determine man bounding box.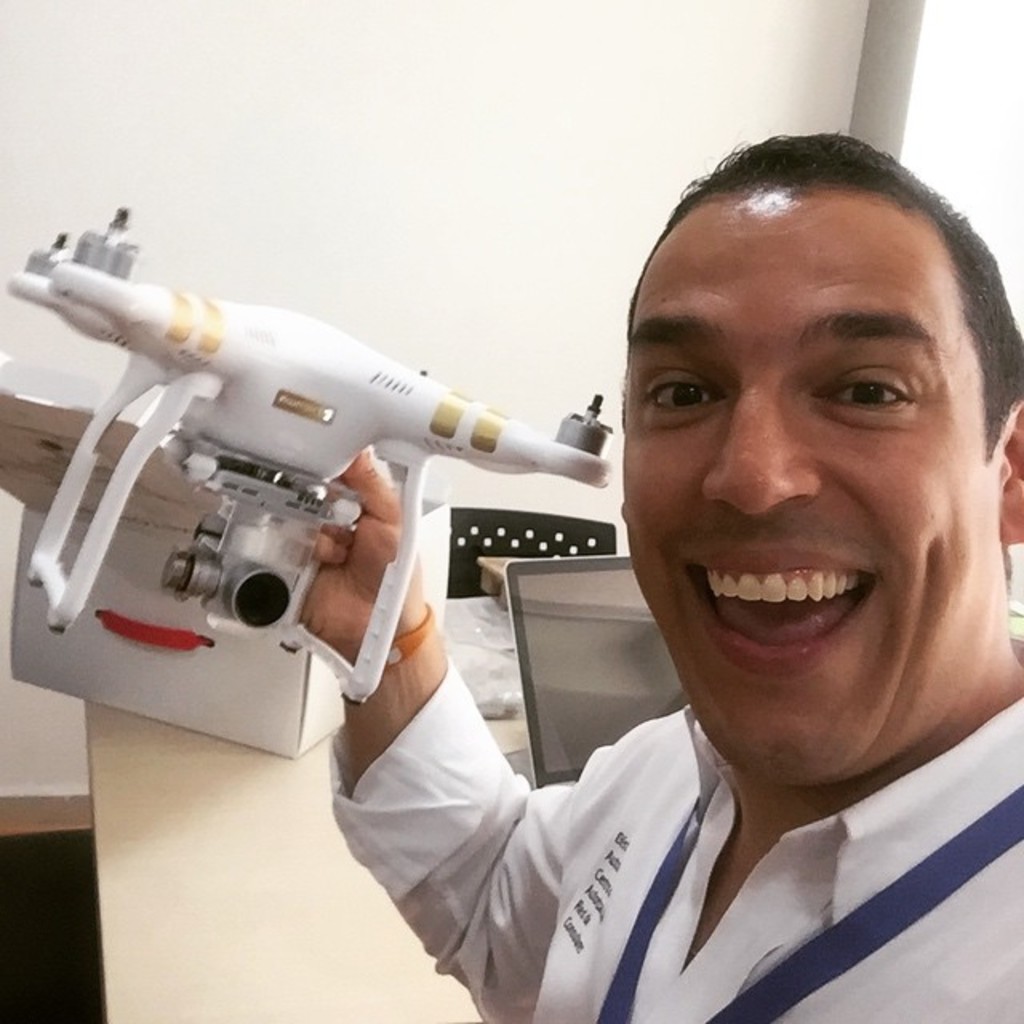
Determined: (282,118,1022,1022).
